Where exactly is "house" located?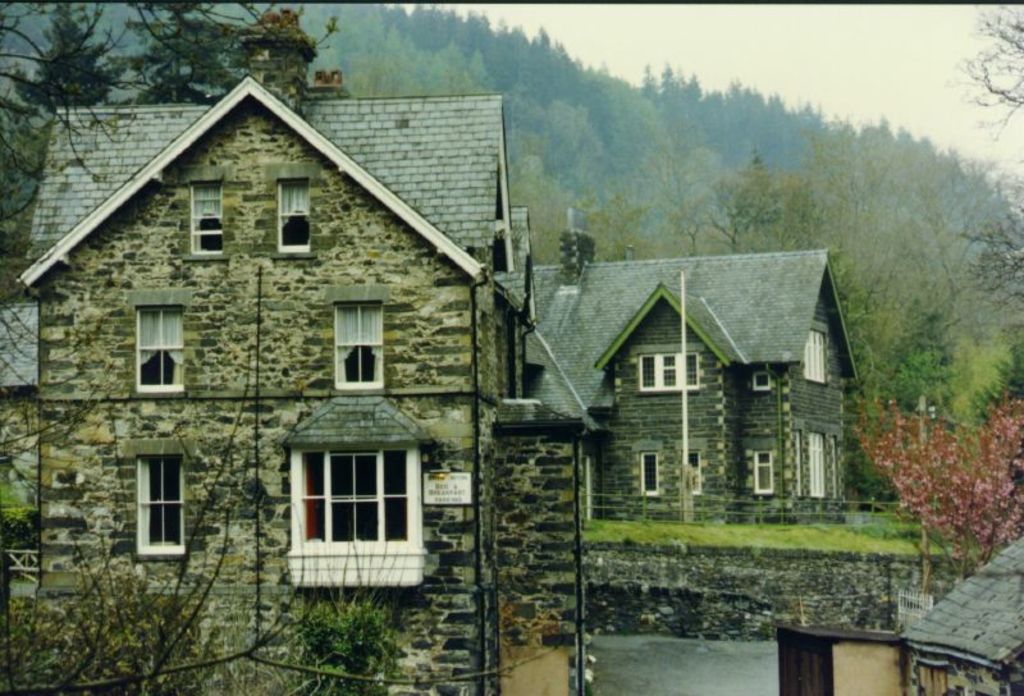
Its bounding box is pyautogui.locateOnScreen(900, 525, 1023, 695).
